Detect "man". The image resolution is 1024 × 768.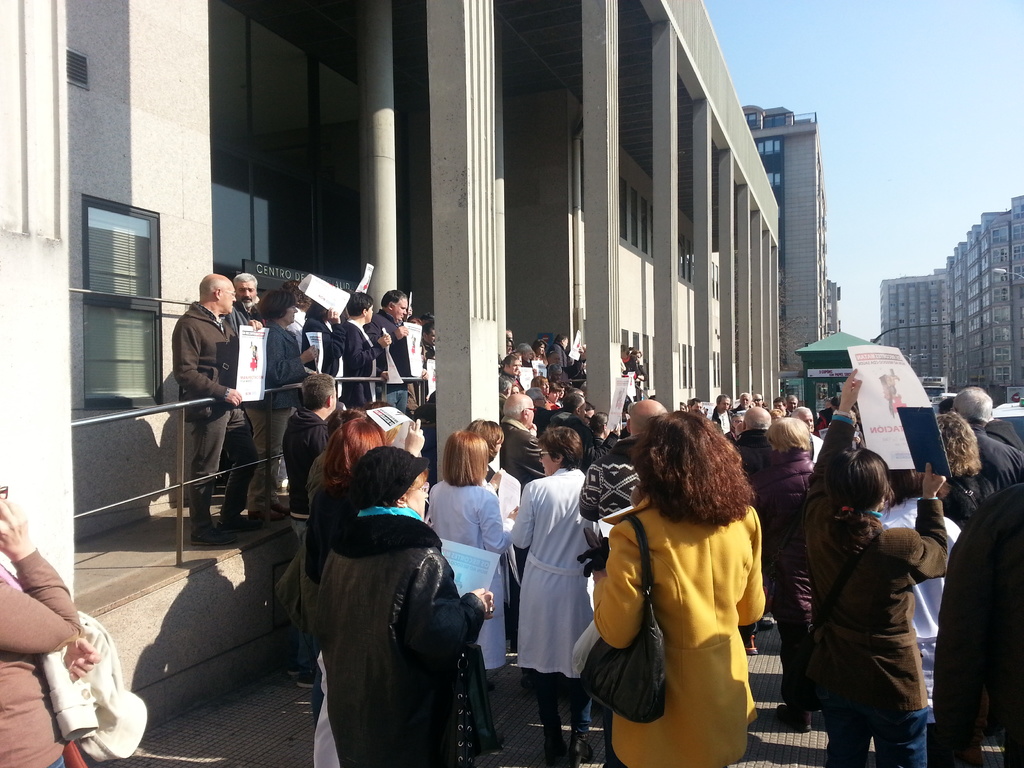
BBox(364, 288, 408, 417).
